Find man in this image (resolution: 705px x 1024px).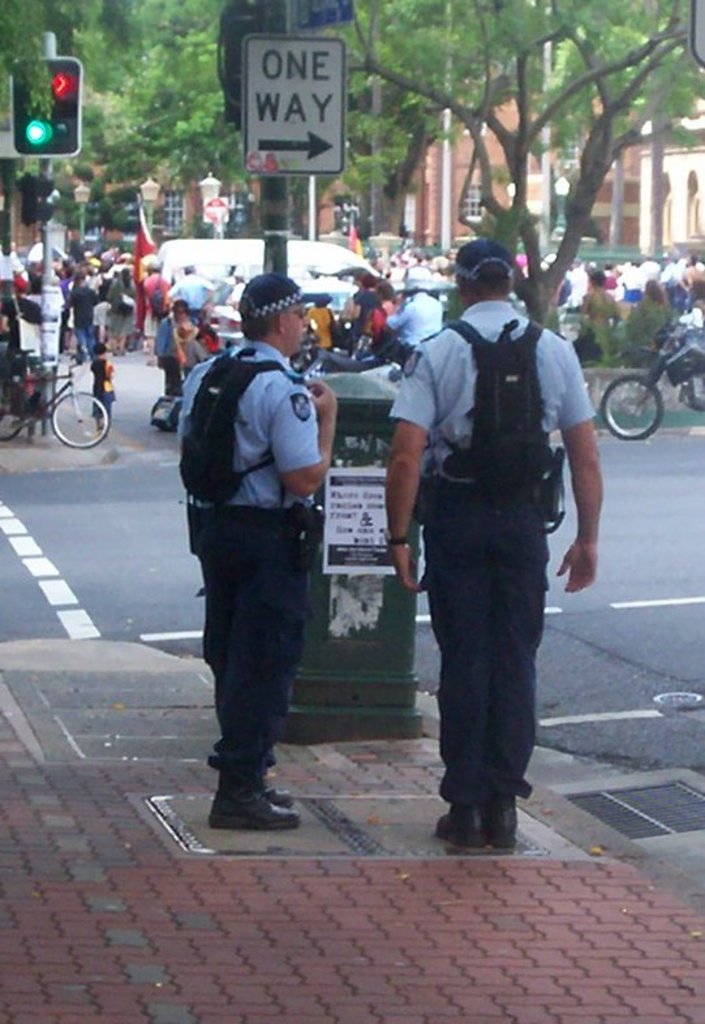
<bbox>373, 248, 590, 859</bbox>.
